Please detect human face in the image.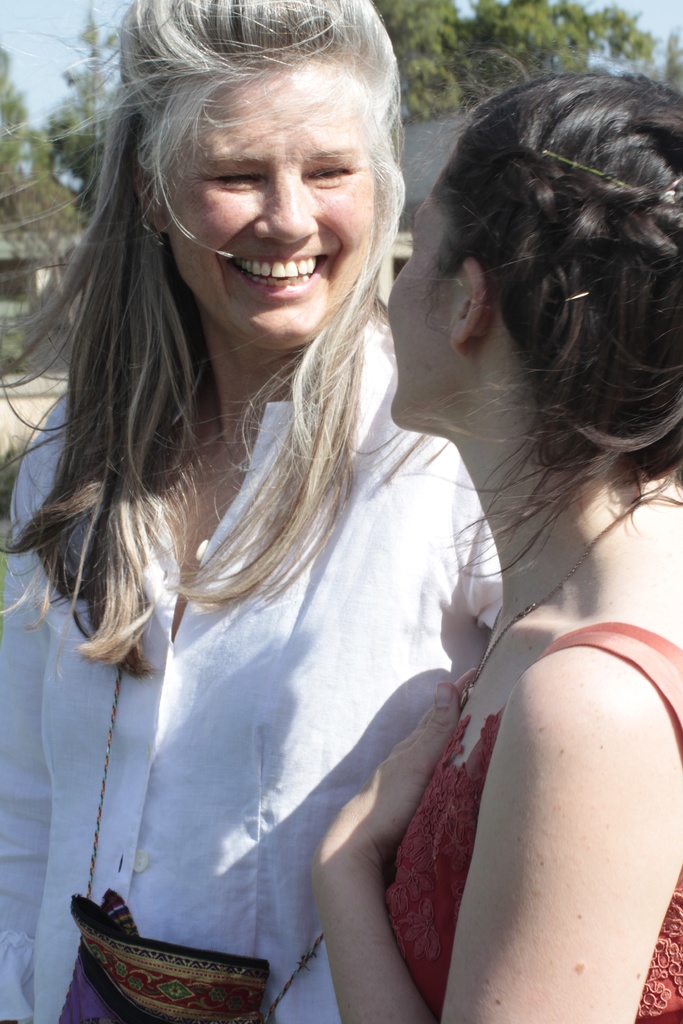
bbox(165, 61, 379, 344).
